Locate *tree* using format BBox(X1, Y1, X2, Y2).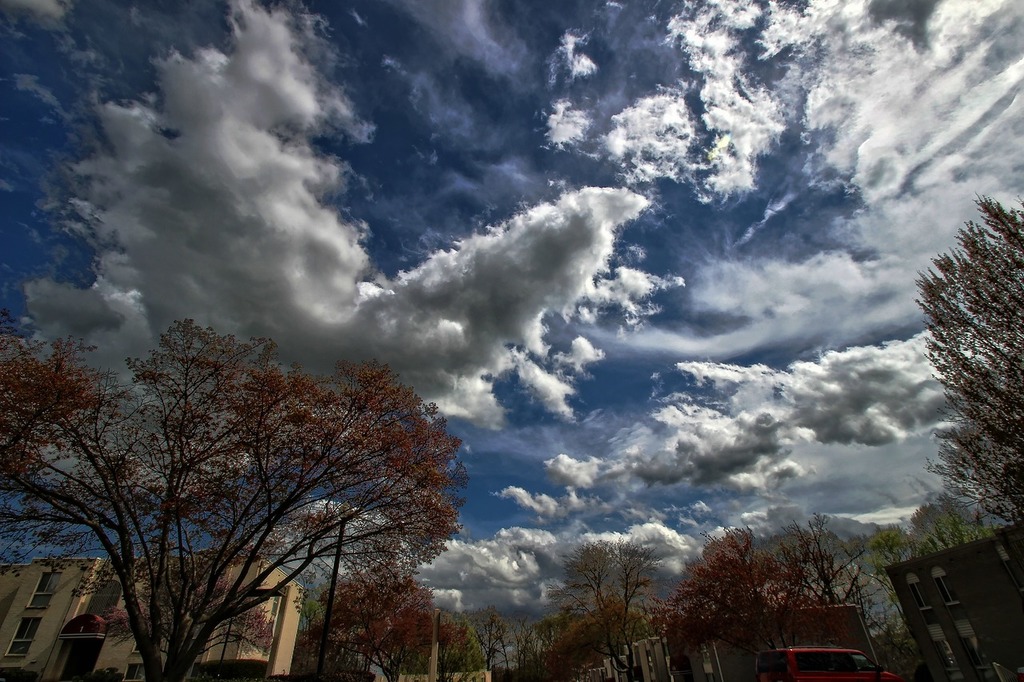
BBox(916, 189, 1022, 552).
